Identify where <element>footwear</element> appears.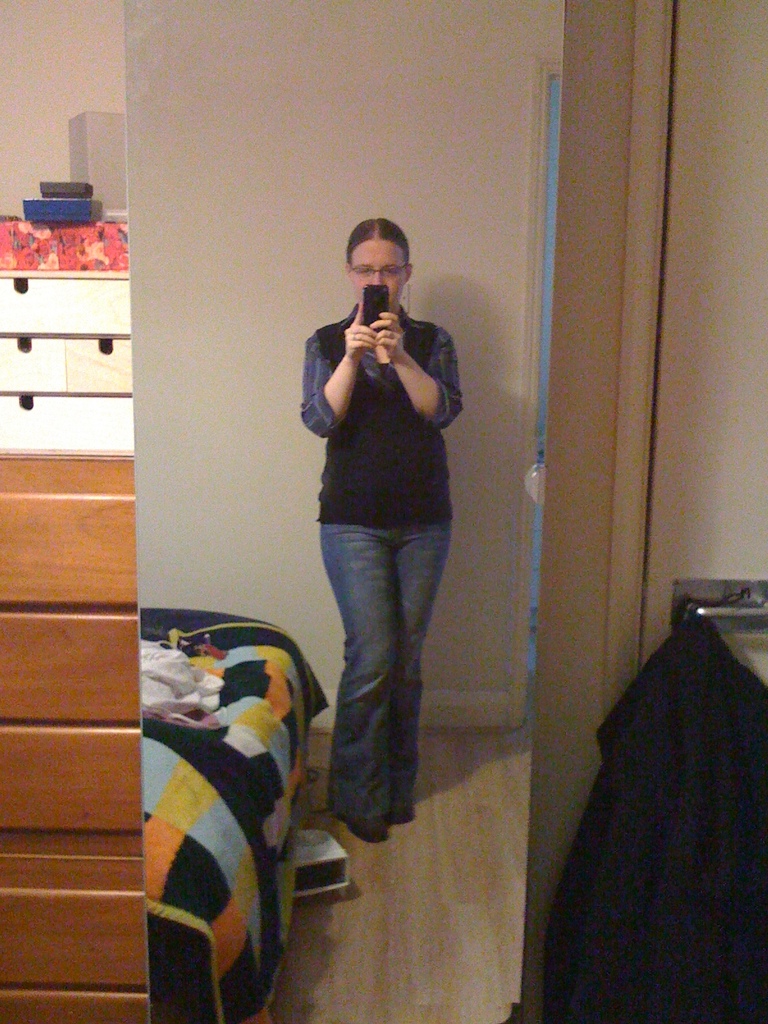
Appears at <box>342,819,387,838</box>.
